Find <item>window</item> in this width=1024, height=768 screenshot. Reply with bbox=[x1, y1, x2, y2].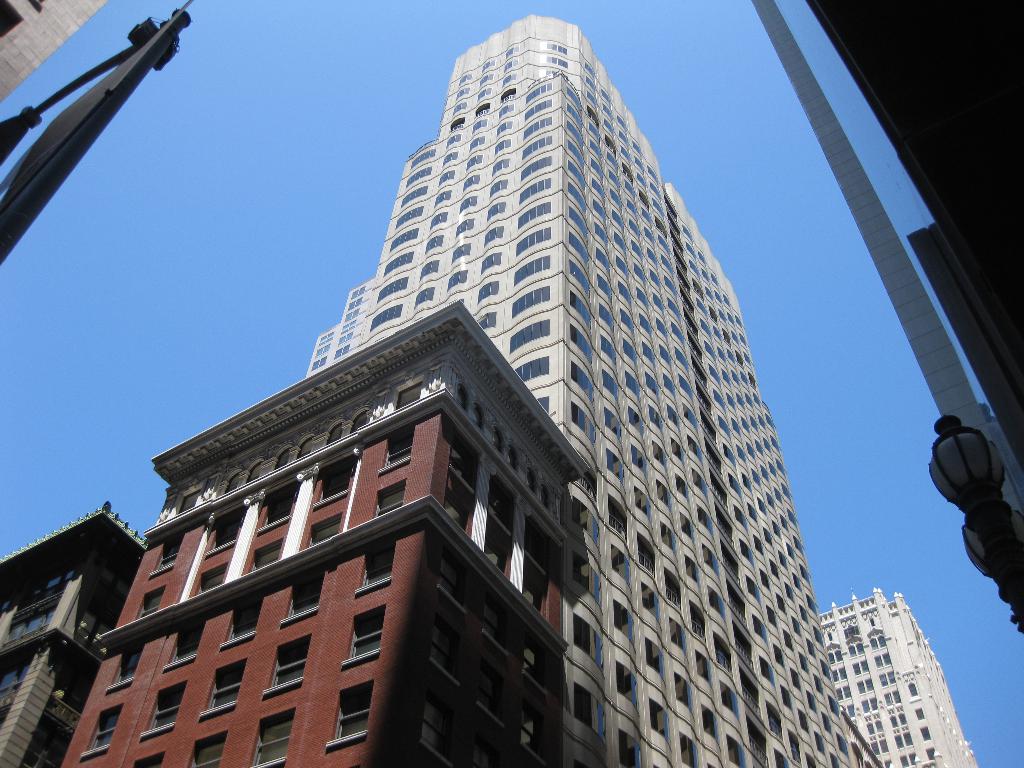
bbox=[778, 591, 788, 616].
